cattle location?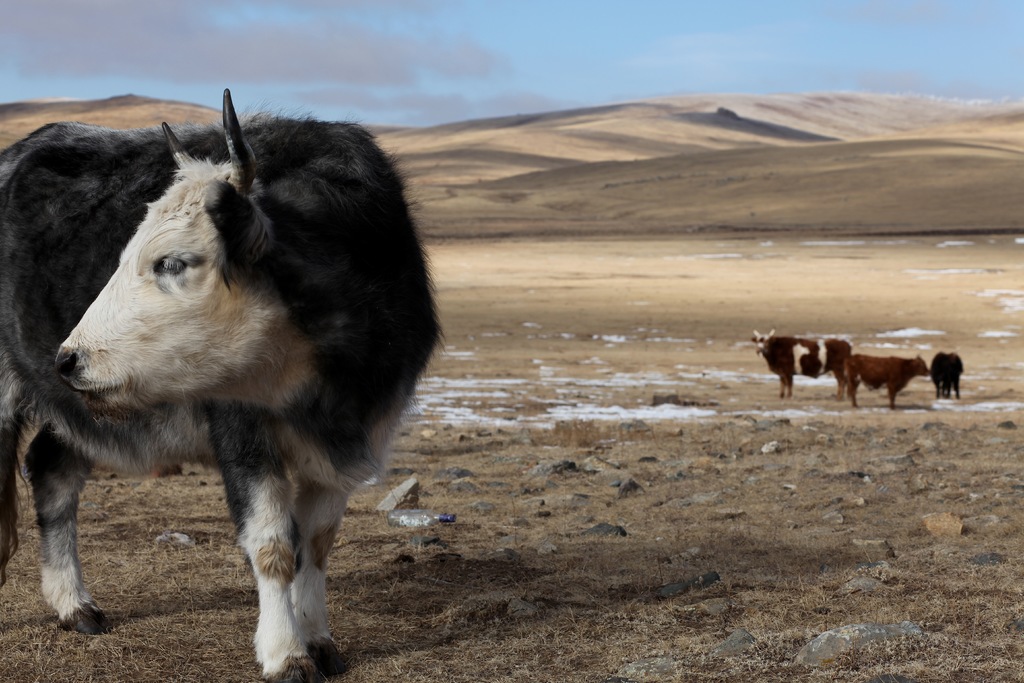
(x1=0, y1=78, x2=444, y2=673)
